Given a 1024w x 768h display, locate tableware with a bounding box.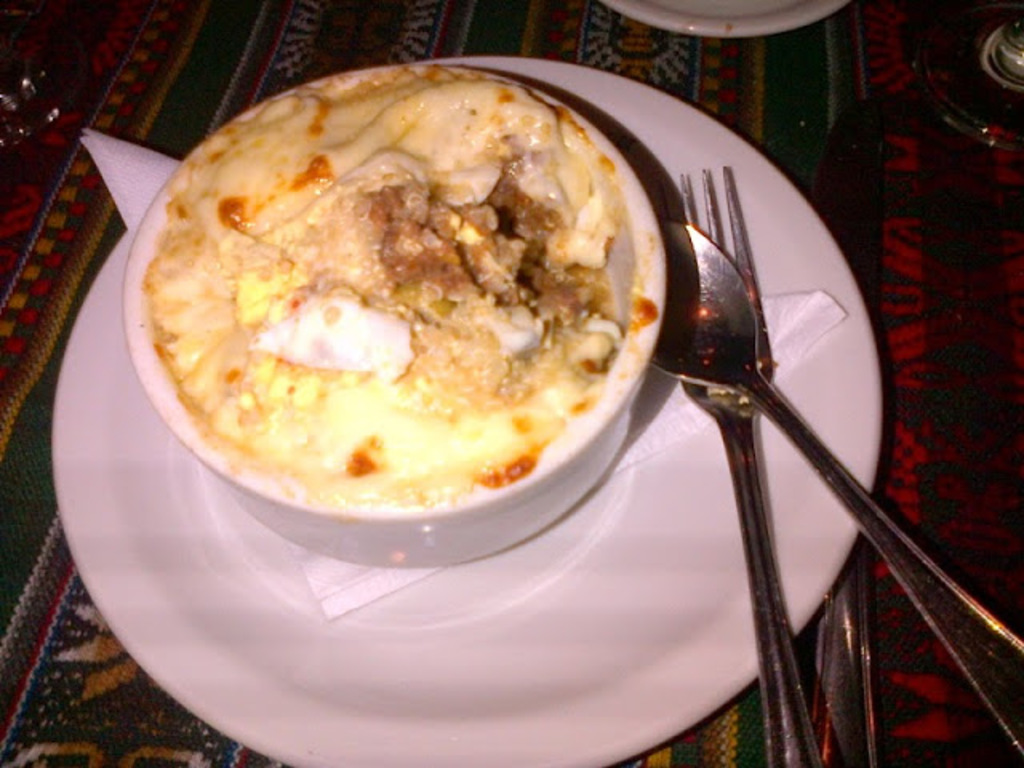
Located: {"x1": 674, "y1": 168, "x2": 814, "y2": 766}.
